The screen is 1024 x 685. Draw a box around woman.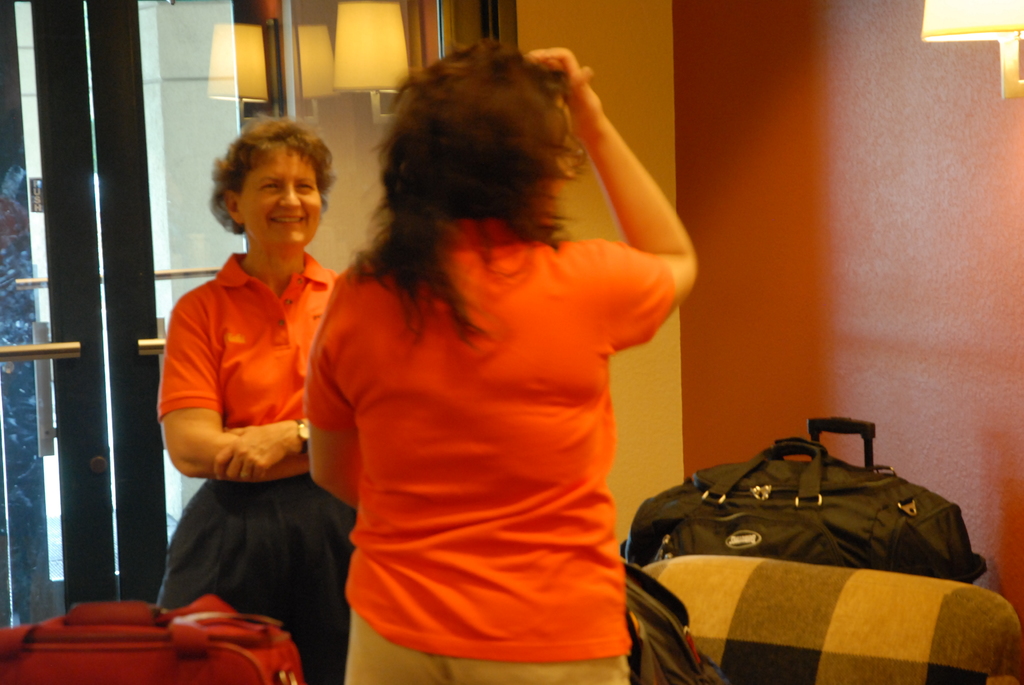
(150,113,357,665).
